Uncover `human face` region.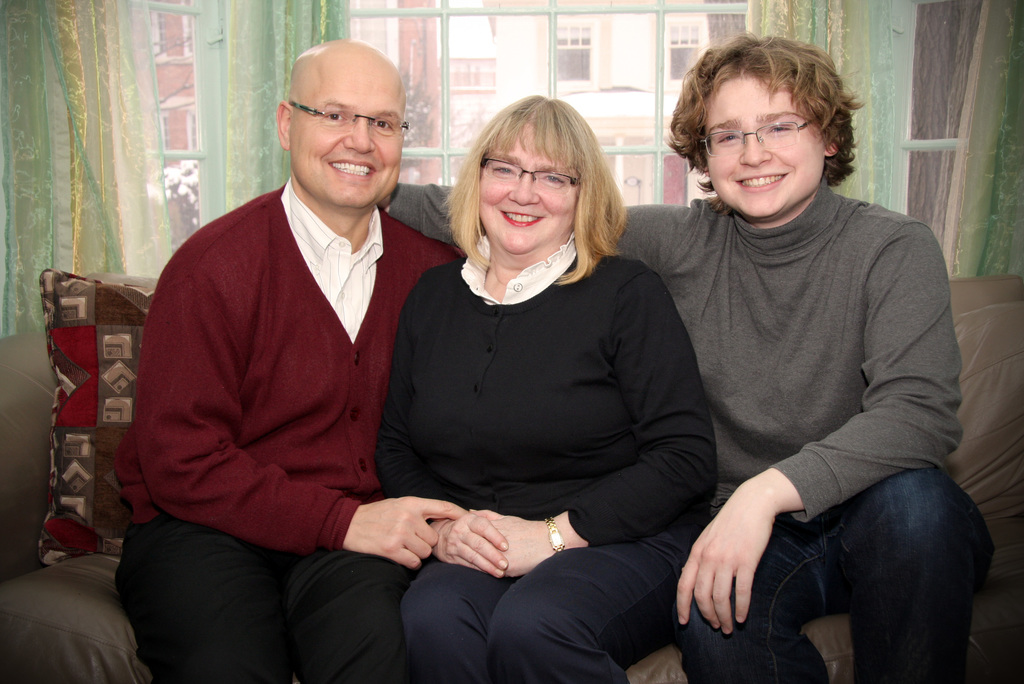
Uncovered: box=[703, 73, 825, 215].
